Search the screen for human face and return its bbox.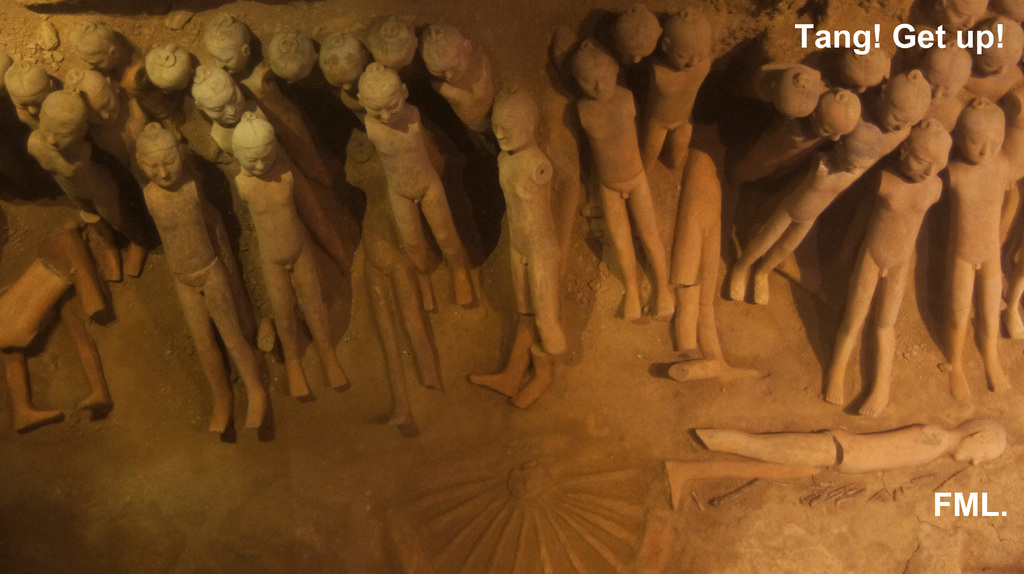
Found: bbox=[84, 52, 114, 73].
